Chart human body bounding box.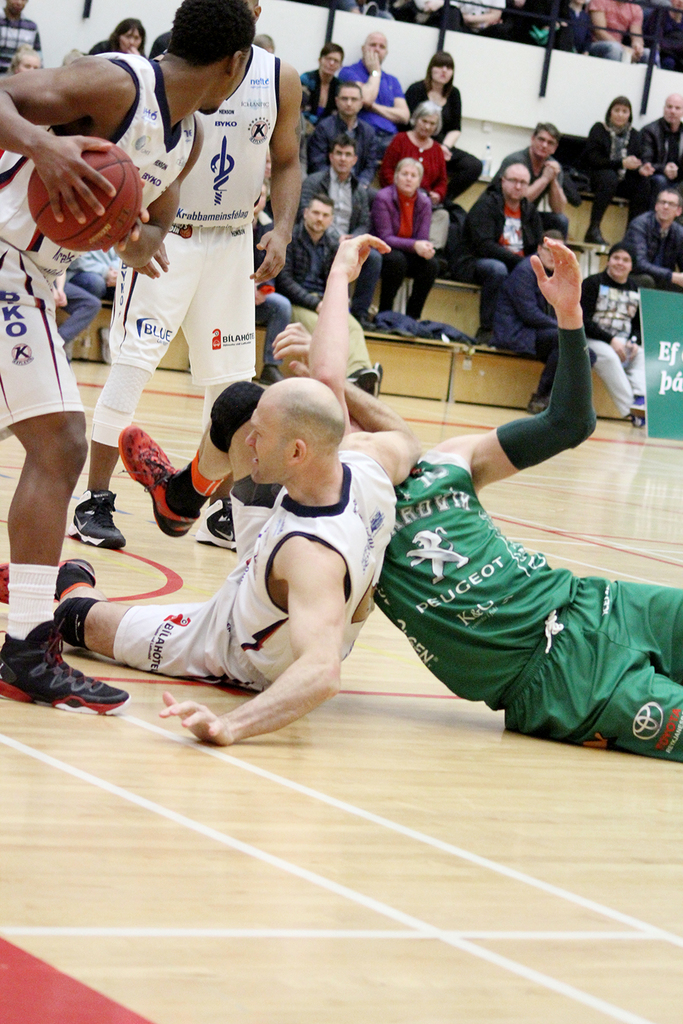
Charted: locate(387, 125, 450, 197).
